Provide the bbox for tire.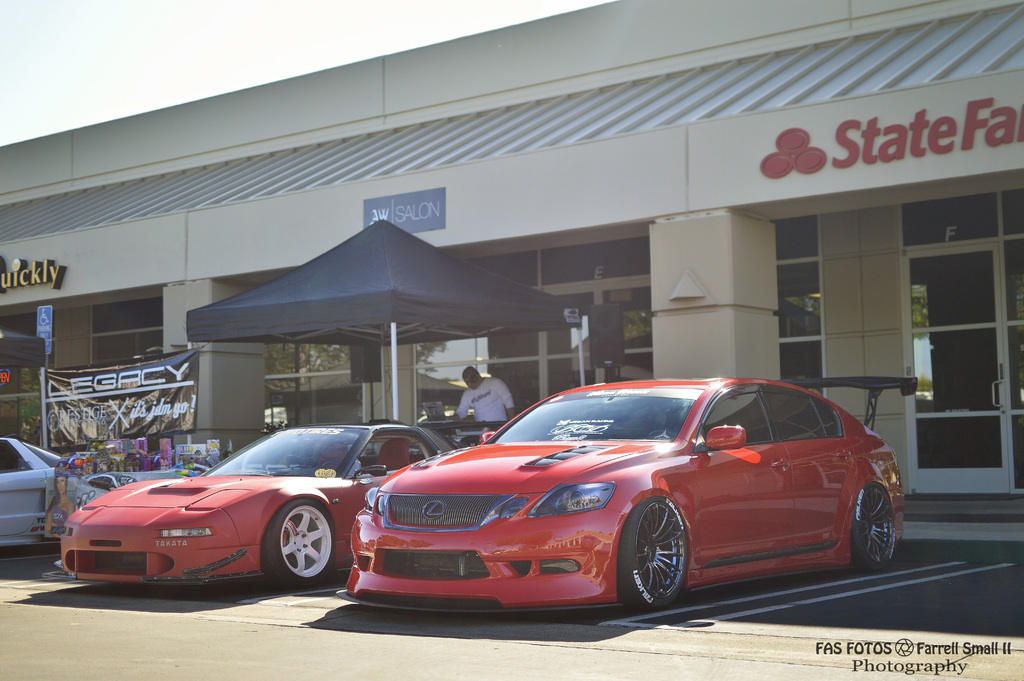
x1=262 y1=496 x2=335 y2=594.
